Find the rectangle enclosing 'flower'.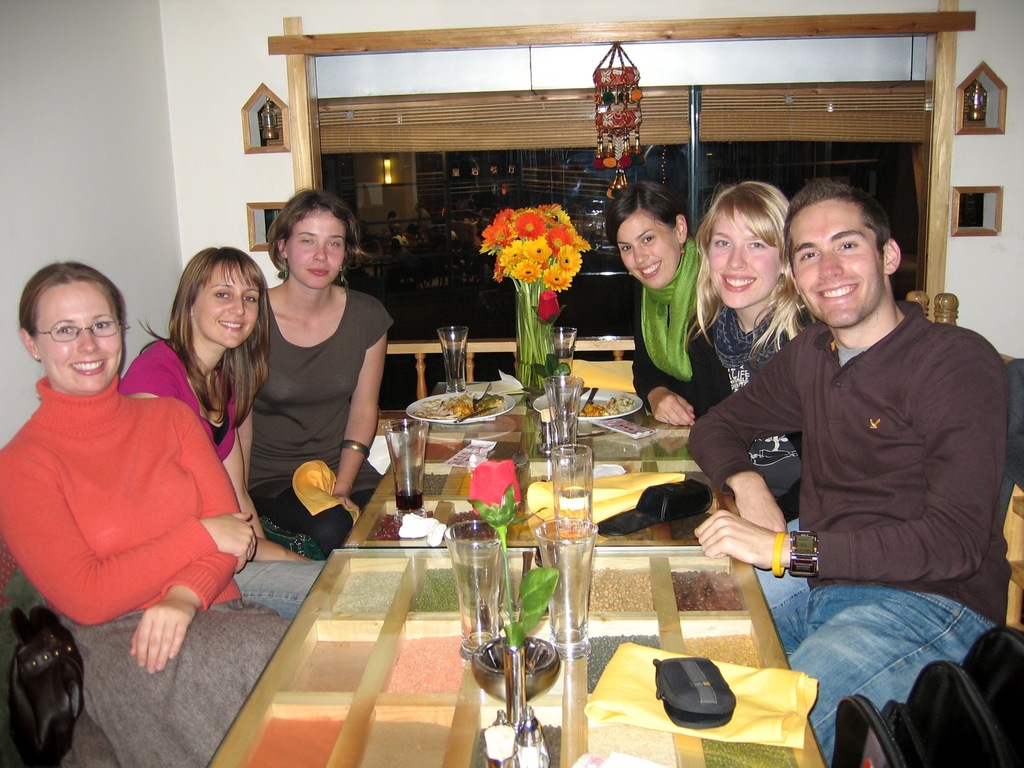
bbox=[557, 239, 579, 274].
